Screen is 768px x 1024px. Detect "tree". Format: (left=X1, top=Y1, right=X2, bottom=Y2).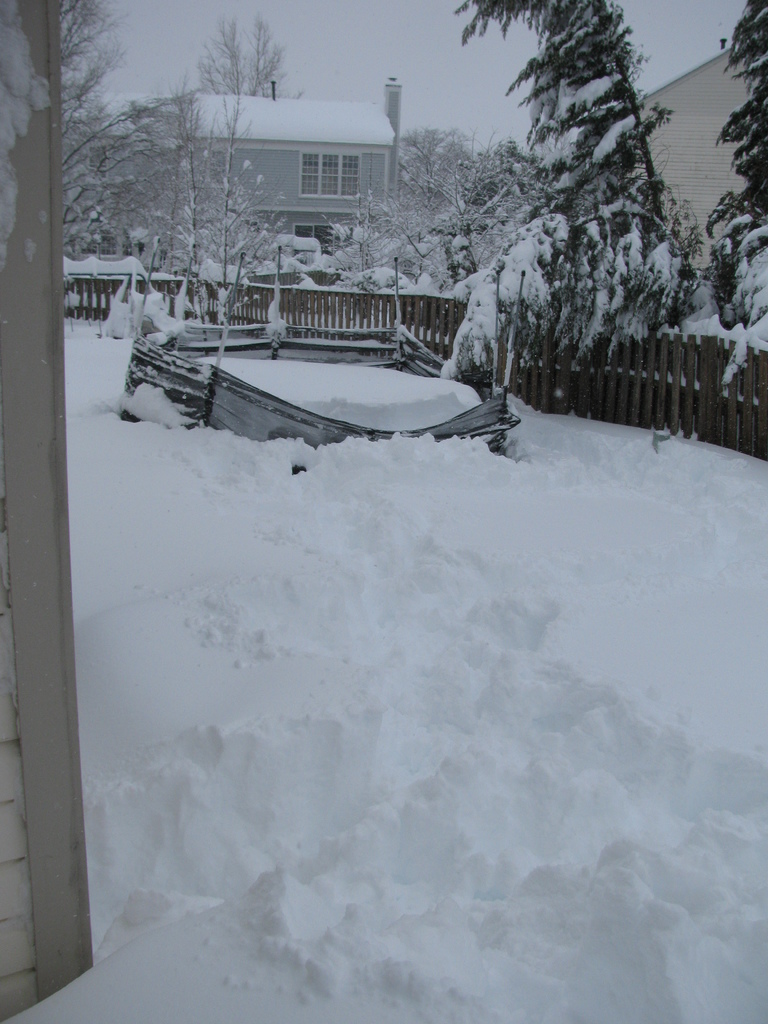
(left=175, top=43, right=296, bottom=346).
